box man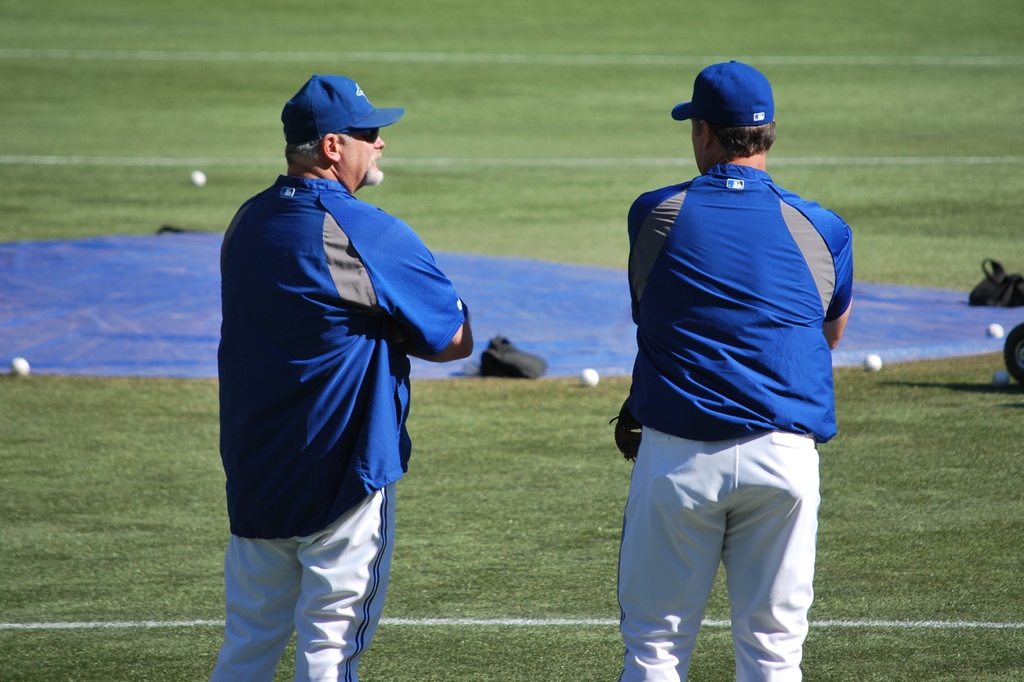
x1=212 y1=61 x2=472 y2=667
